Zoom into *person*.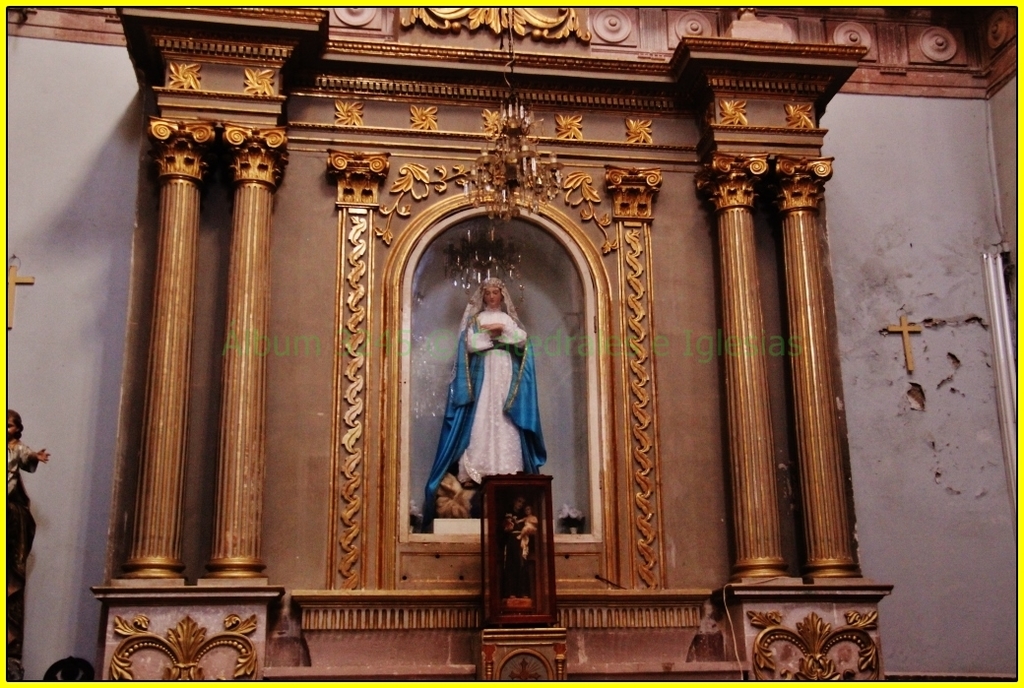
Zoom target: box(432, 268, 537, 549).
